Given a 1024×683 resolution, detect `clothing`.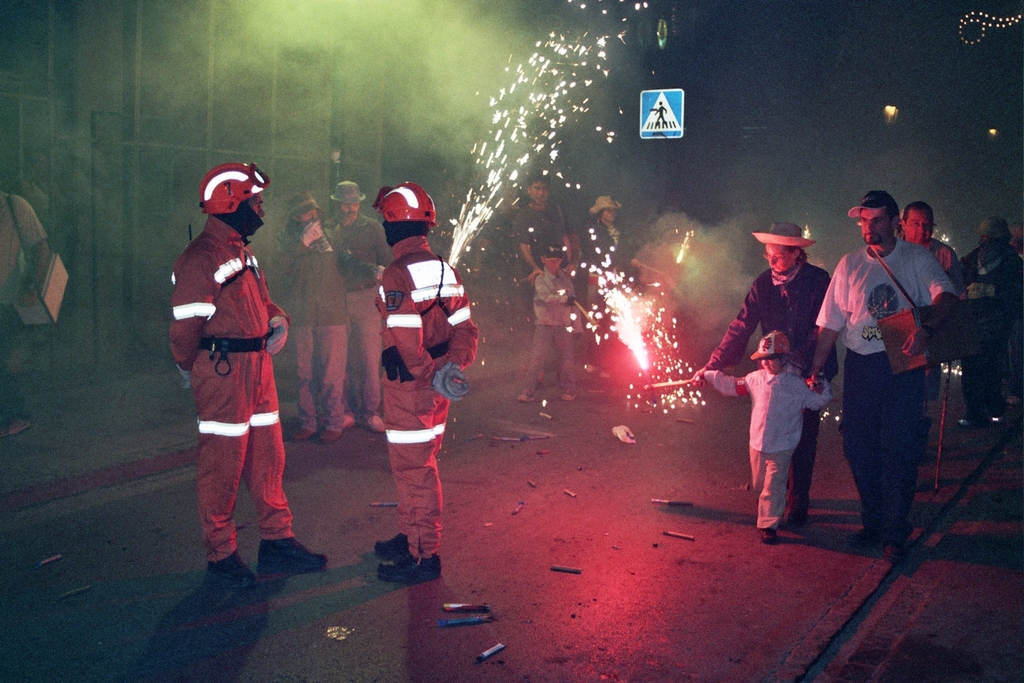
278,219,343,416.
